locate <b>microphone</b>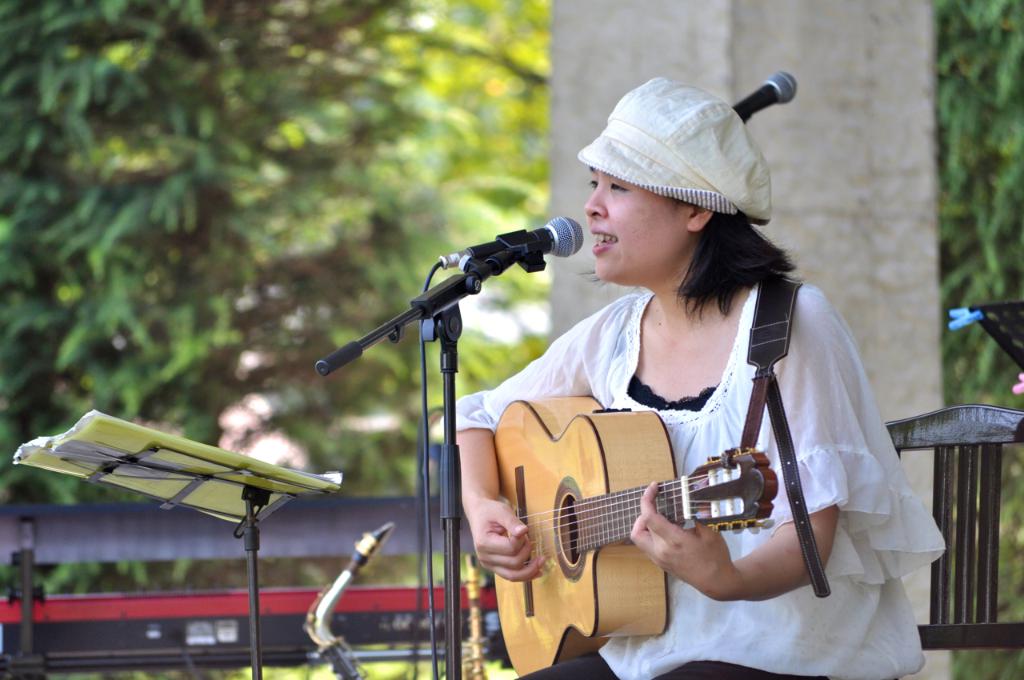
{"x1": 414, "y1": 213, "x2": 594, "y2": 271}
